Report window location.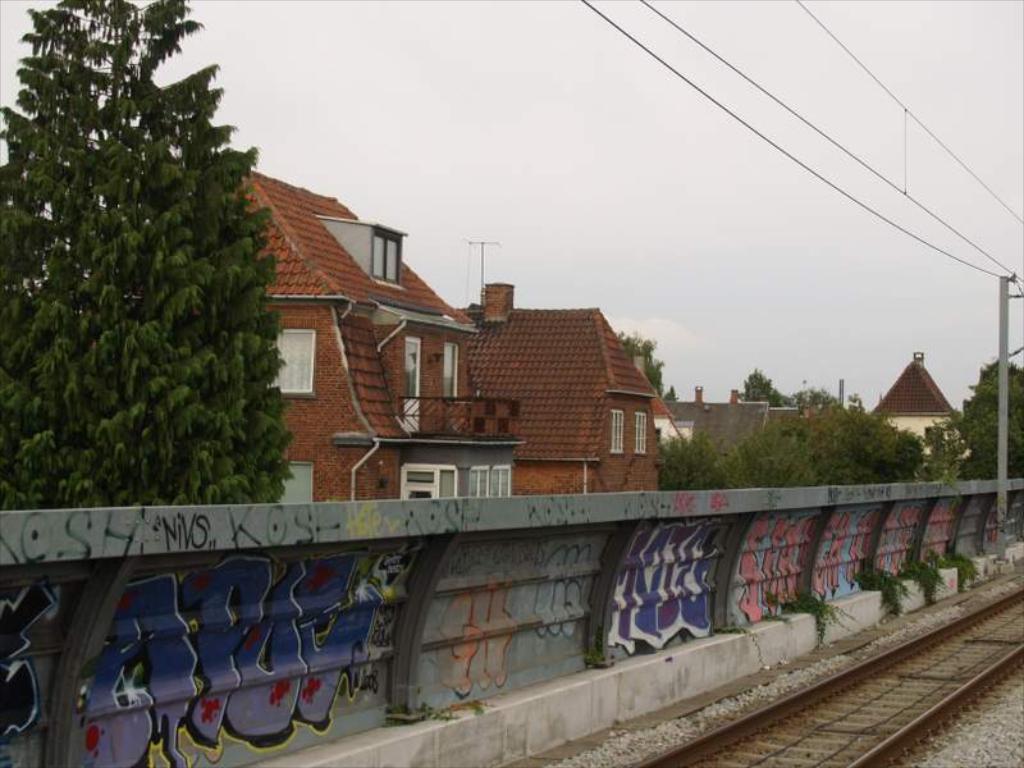
Report: bbox=(493, 467, 508, 499).
